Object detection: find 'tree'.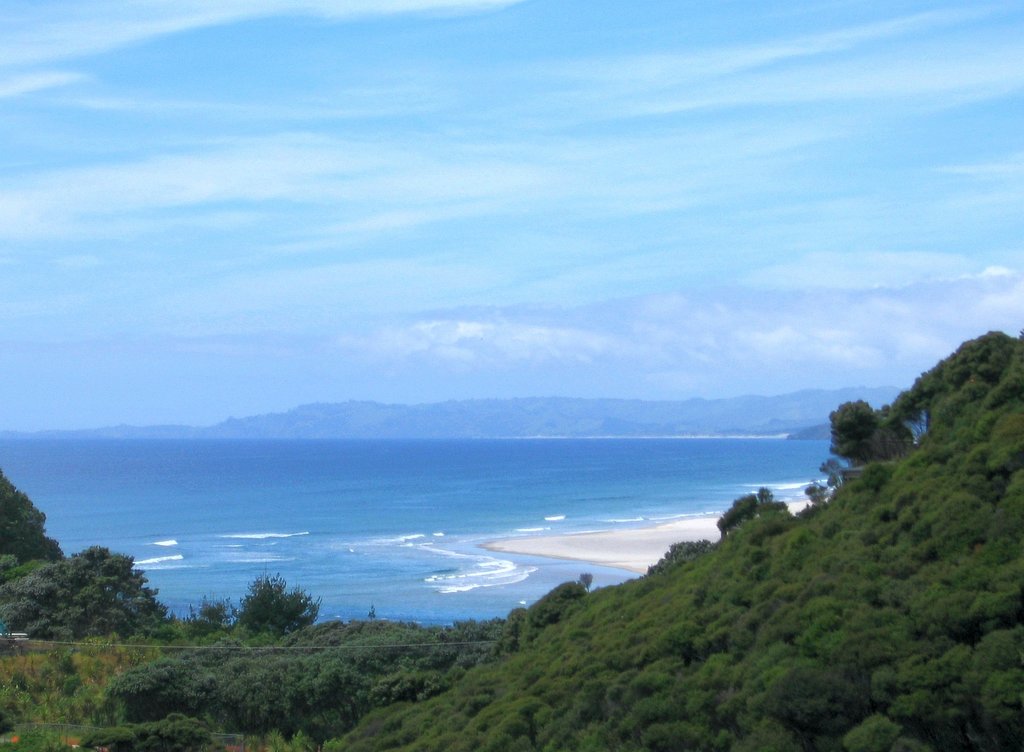
crop(719, 484, 790, 543).
